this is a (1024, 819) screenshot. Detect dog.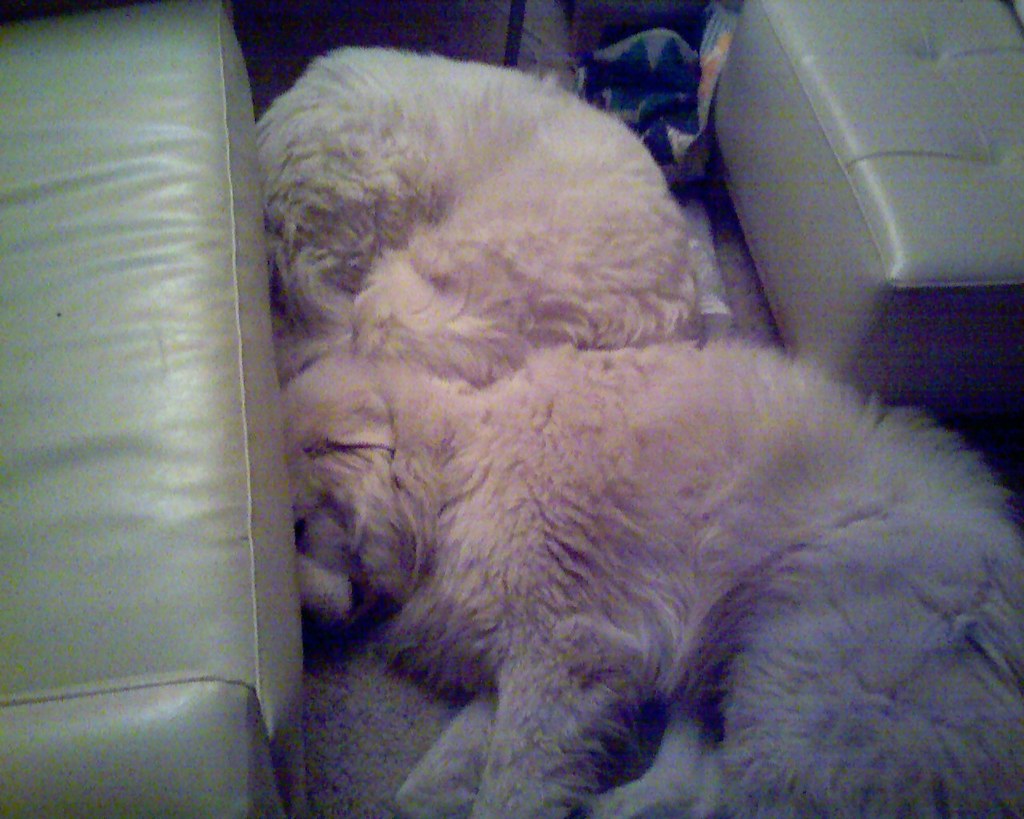
<region>256, 43, 700, 385</region>.
